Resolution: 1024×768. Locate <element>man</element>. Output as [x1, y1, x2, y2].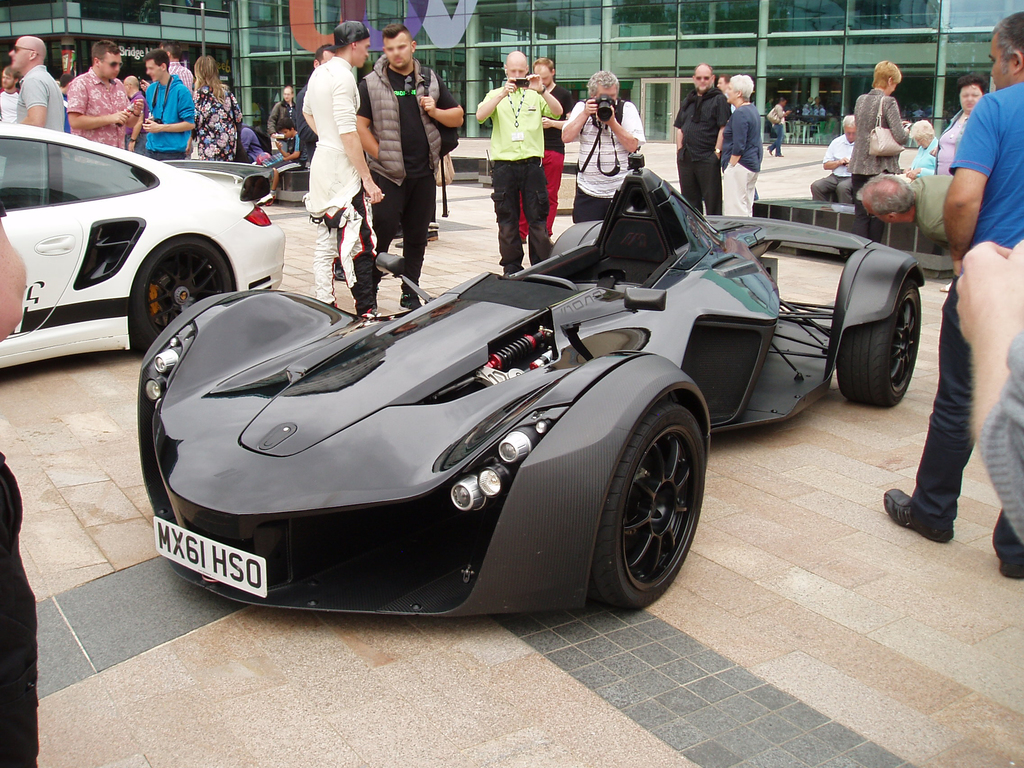
[771, 104, 797, 152].
